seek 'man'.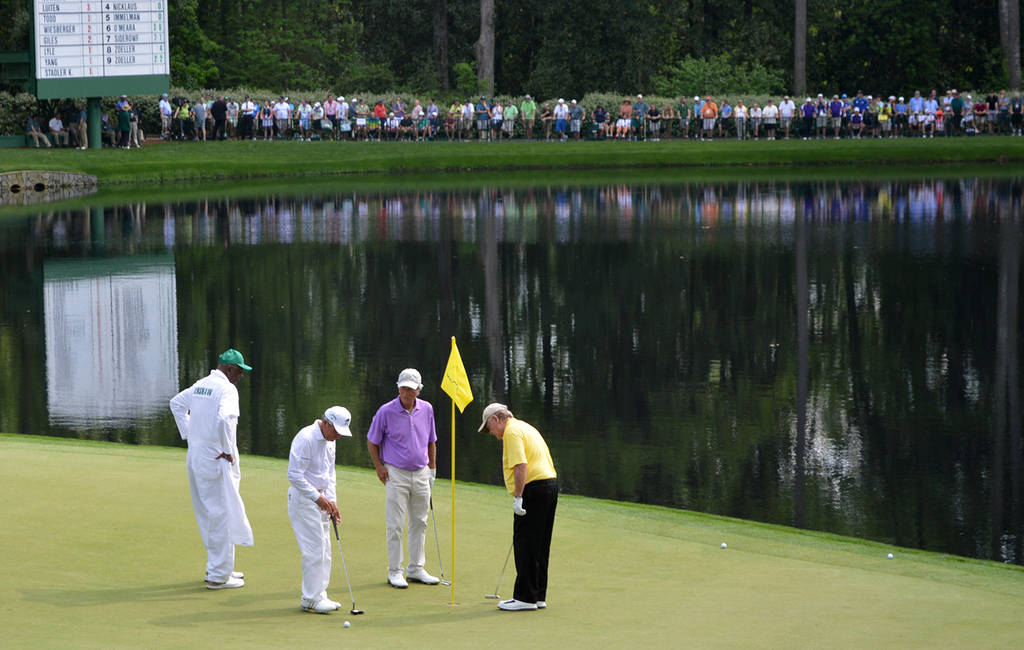
923, 116, 931, 135.
